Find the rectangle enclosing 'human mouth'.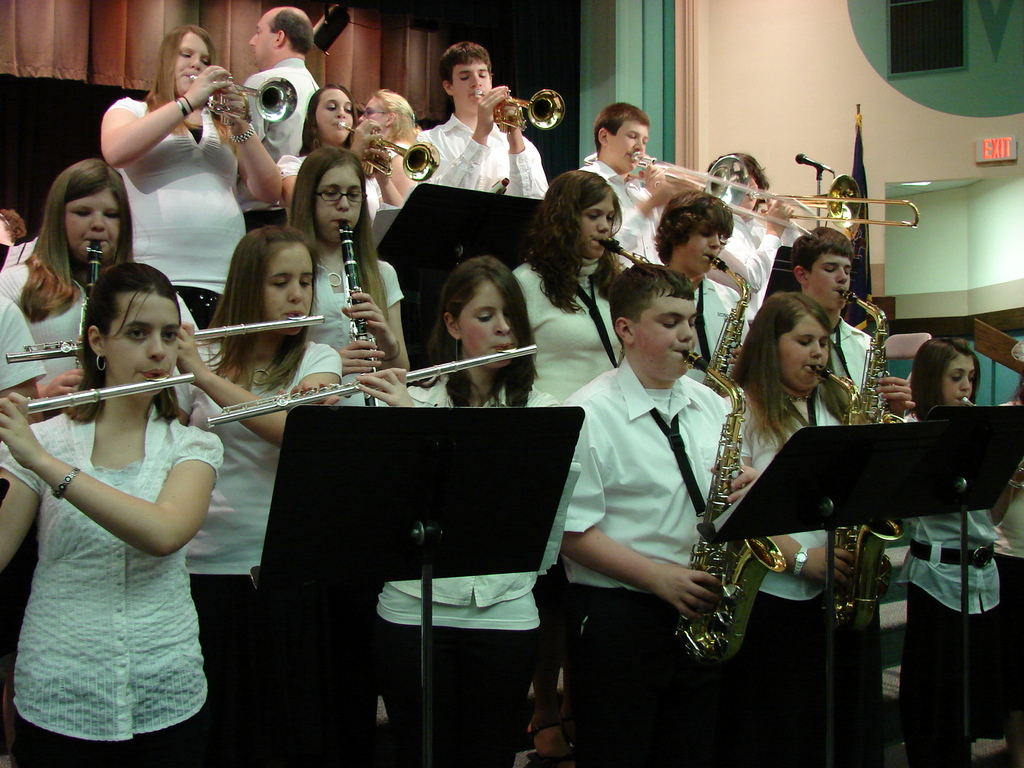
<bbox>673, 341, 694, 355</bbox>.
